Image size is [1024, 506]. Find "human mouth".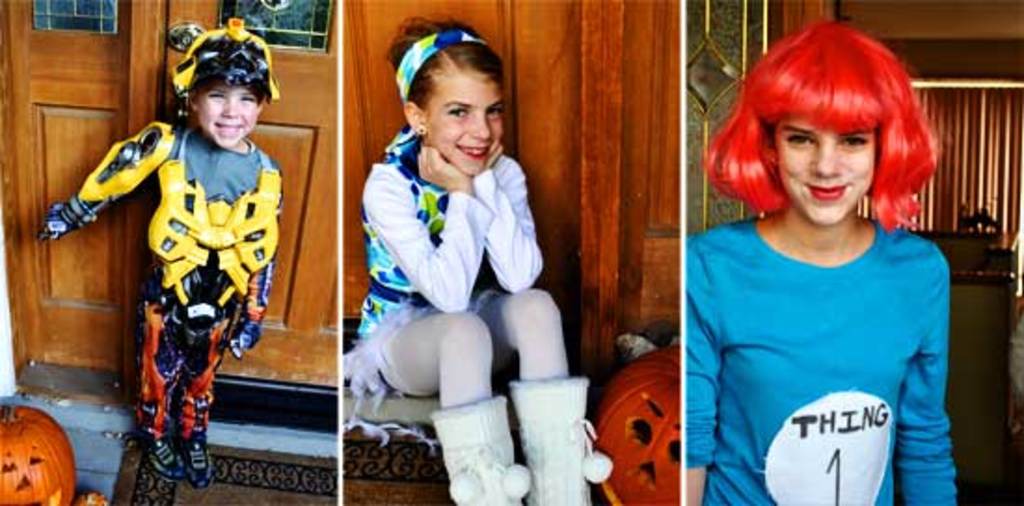
l=214, t=125, r=242, b=136.
